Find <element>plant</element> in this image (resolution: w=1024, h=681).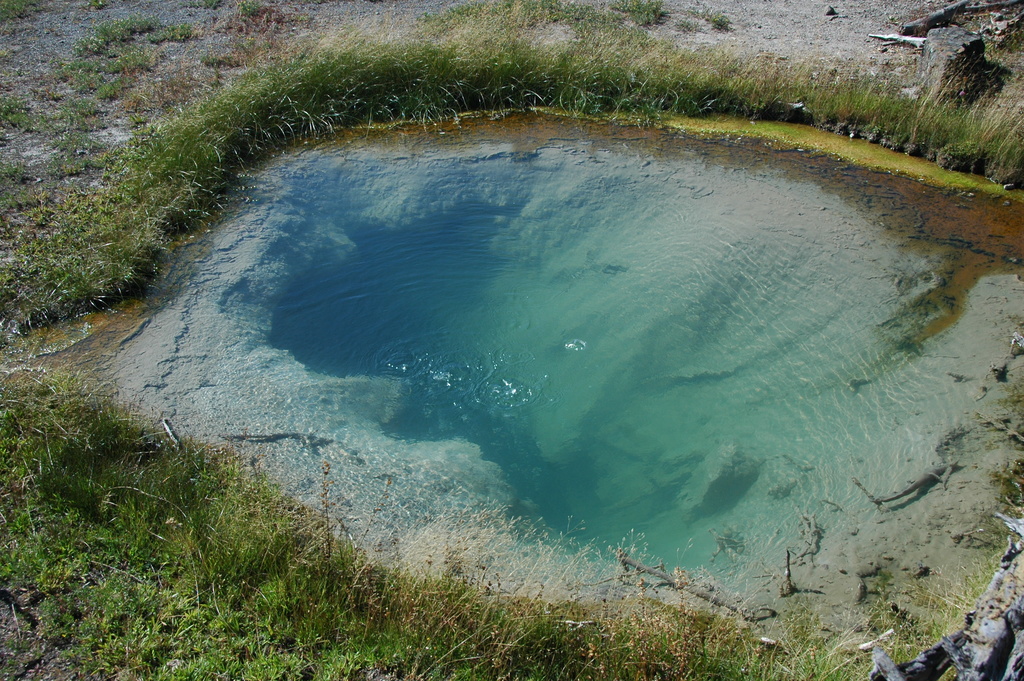
<box>671,14,707,39</box>.
